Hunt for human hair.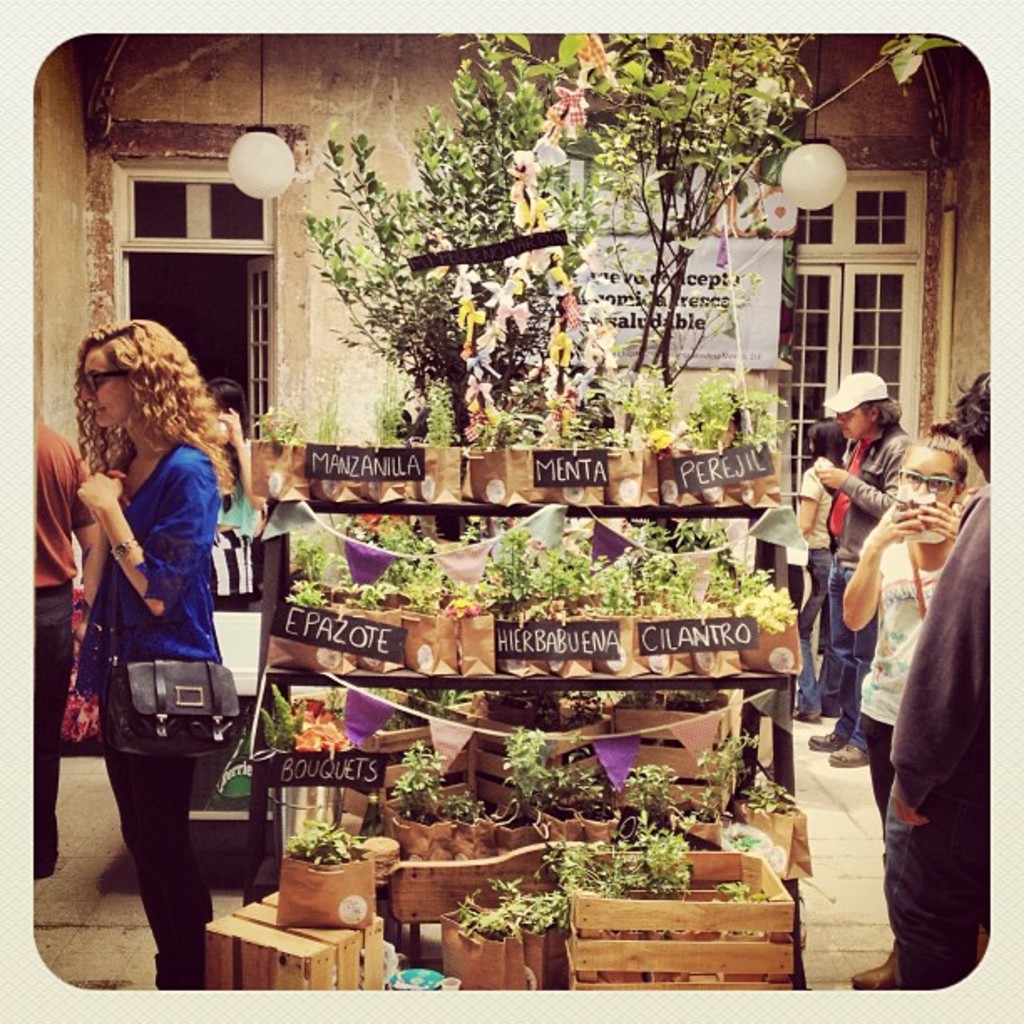
Hunted down at 900 432 977 509.
